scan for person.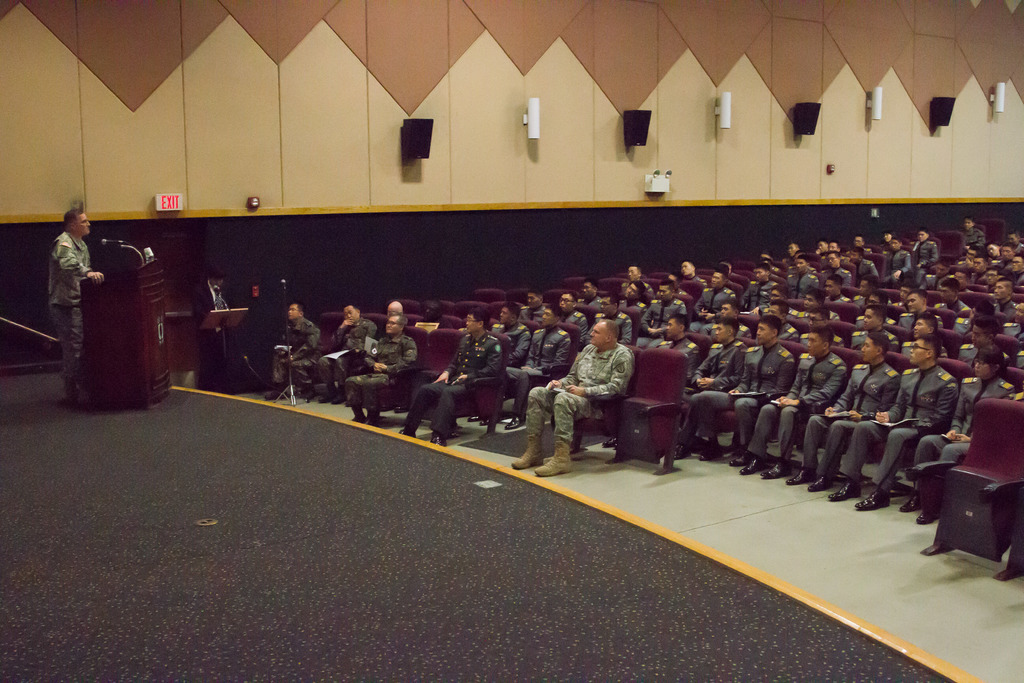
Scan result: pyautogui.locateOnScreen(682, 256, 707, 285).
